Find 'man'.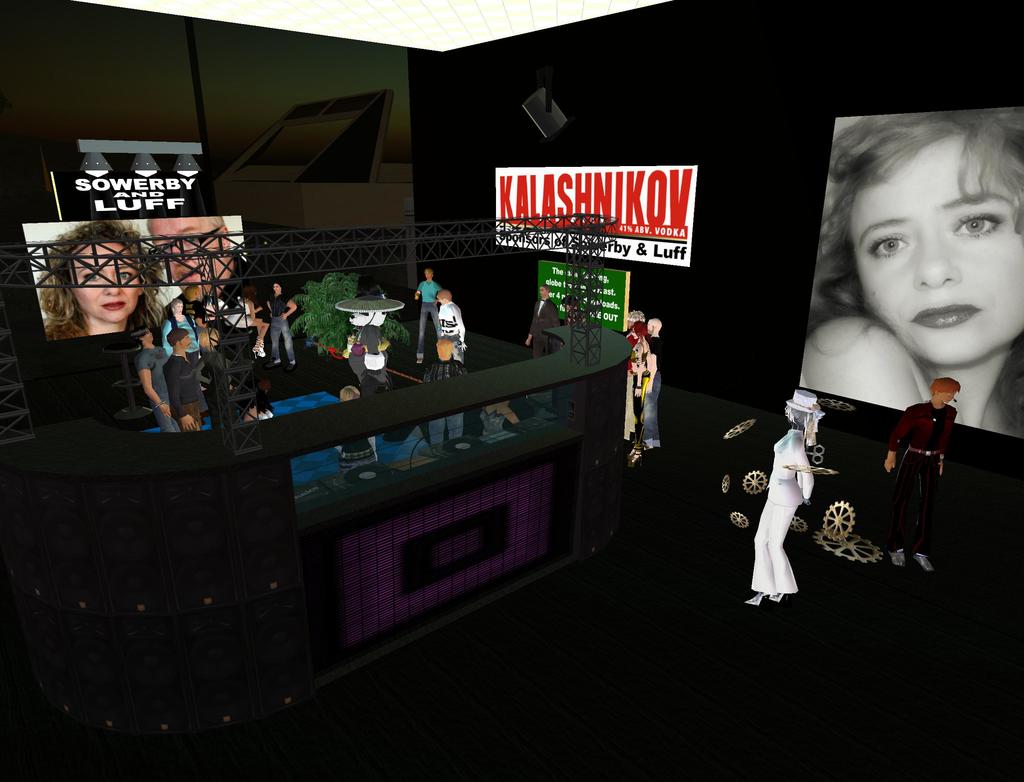
145/217/259/310.
